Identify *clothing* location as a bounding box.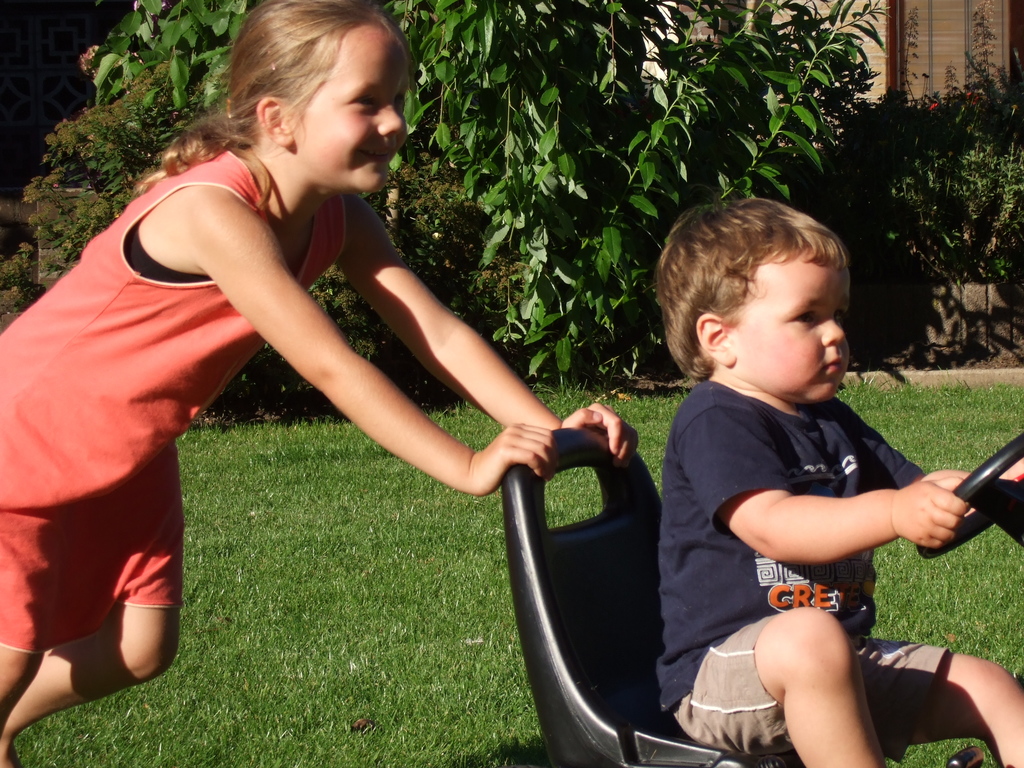
4:152:341:655.
